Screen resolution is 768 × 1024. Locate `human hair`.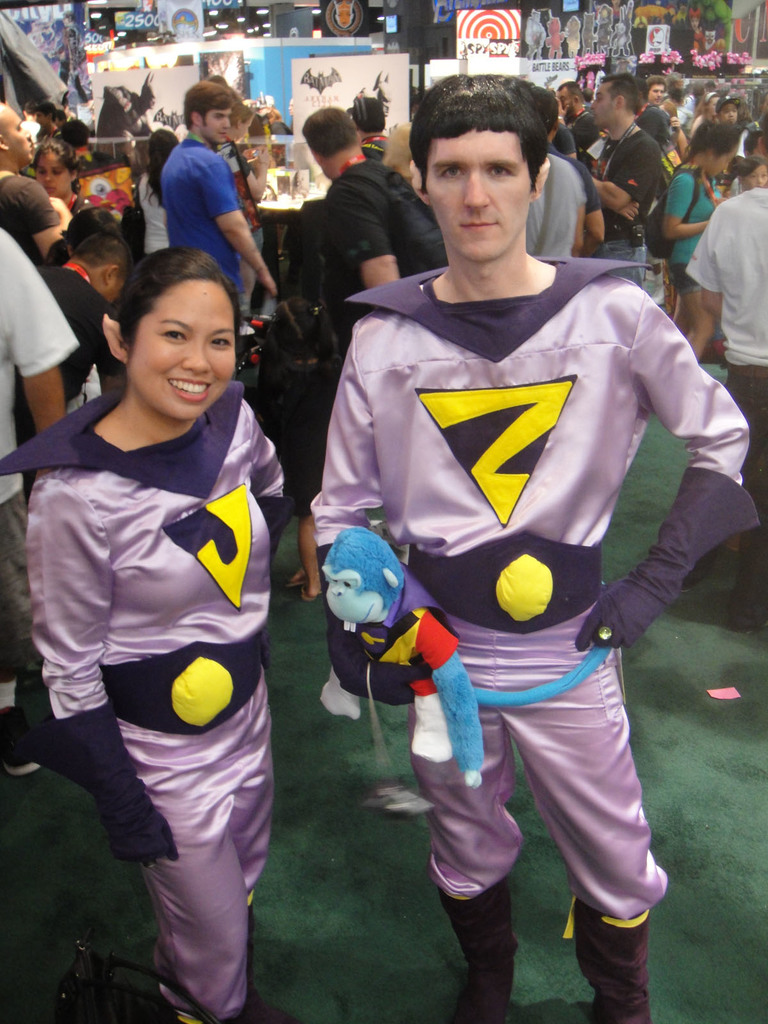
left=137, top=123, right=177, bottom=211.
